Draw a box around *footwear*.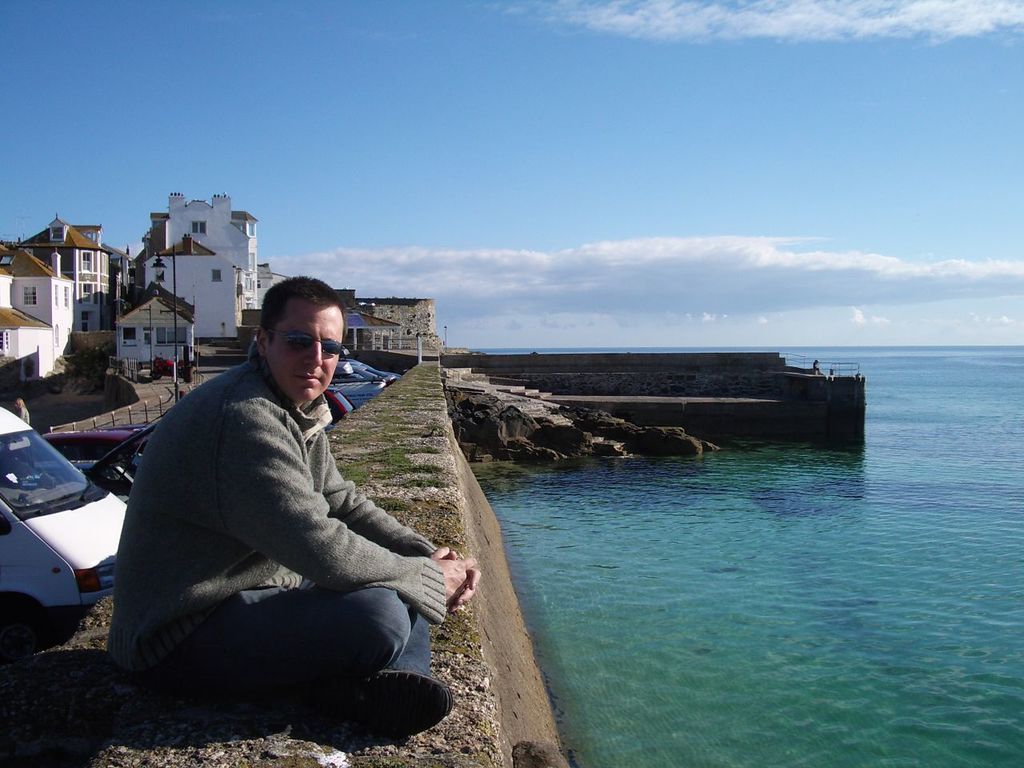
left=339, top=662, right=430, bottom=746.
